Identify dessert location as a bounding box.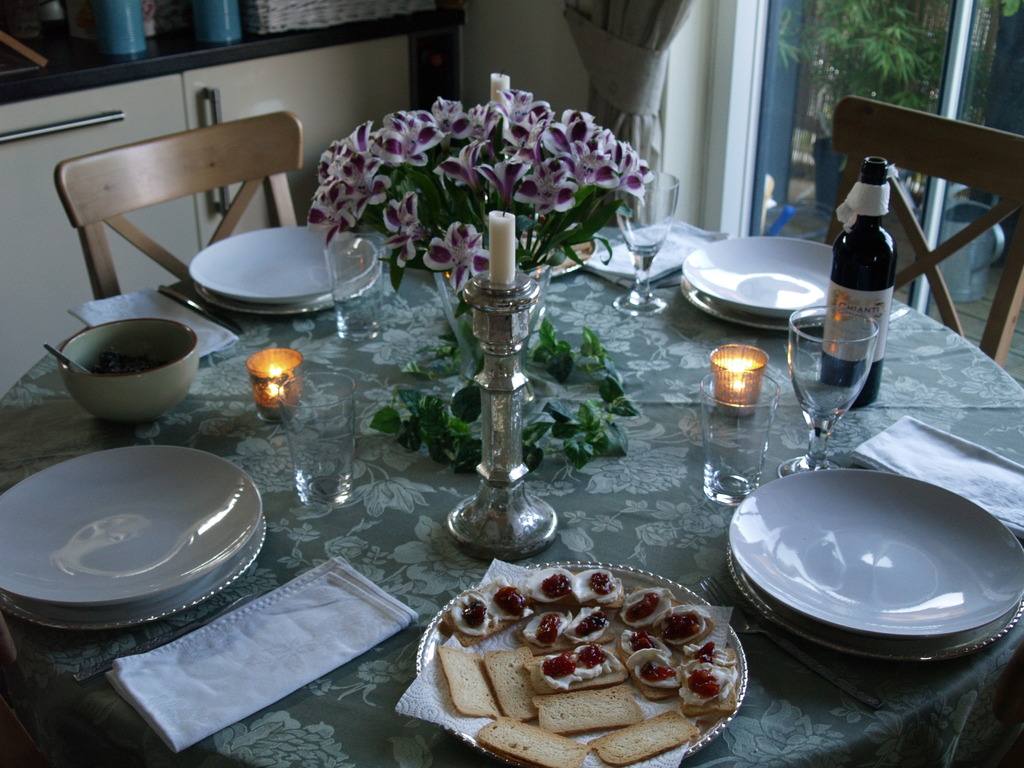
locate(524, 611, 571, 645).
